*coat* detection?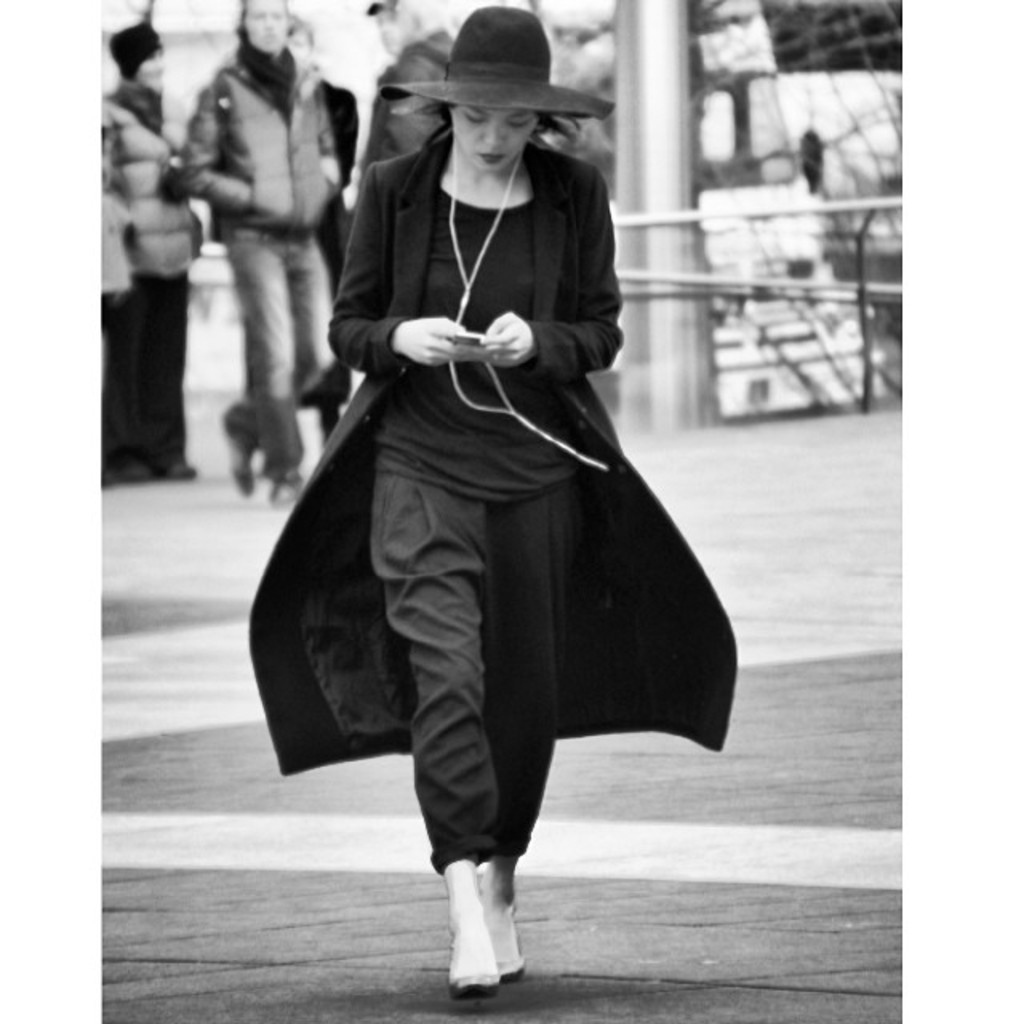
bbox=(306, 67, 675, 782)
